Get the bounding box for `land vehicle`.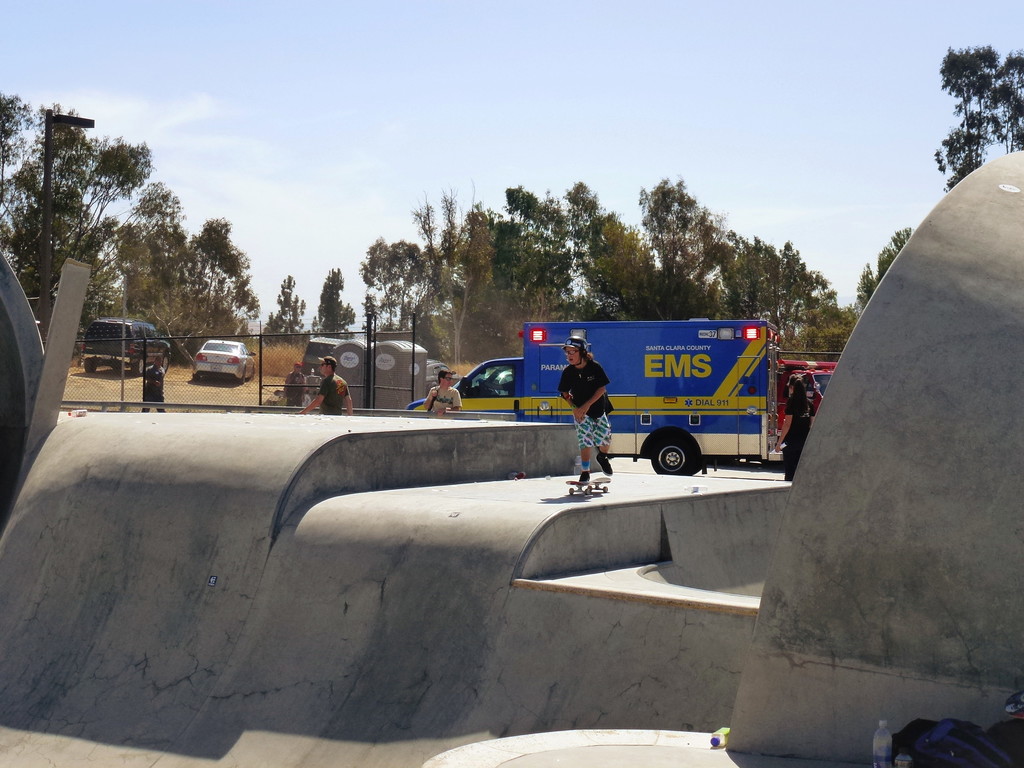
307 332 345 369.
